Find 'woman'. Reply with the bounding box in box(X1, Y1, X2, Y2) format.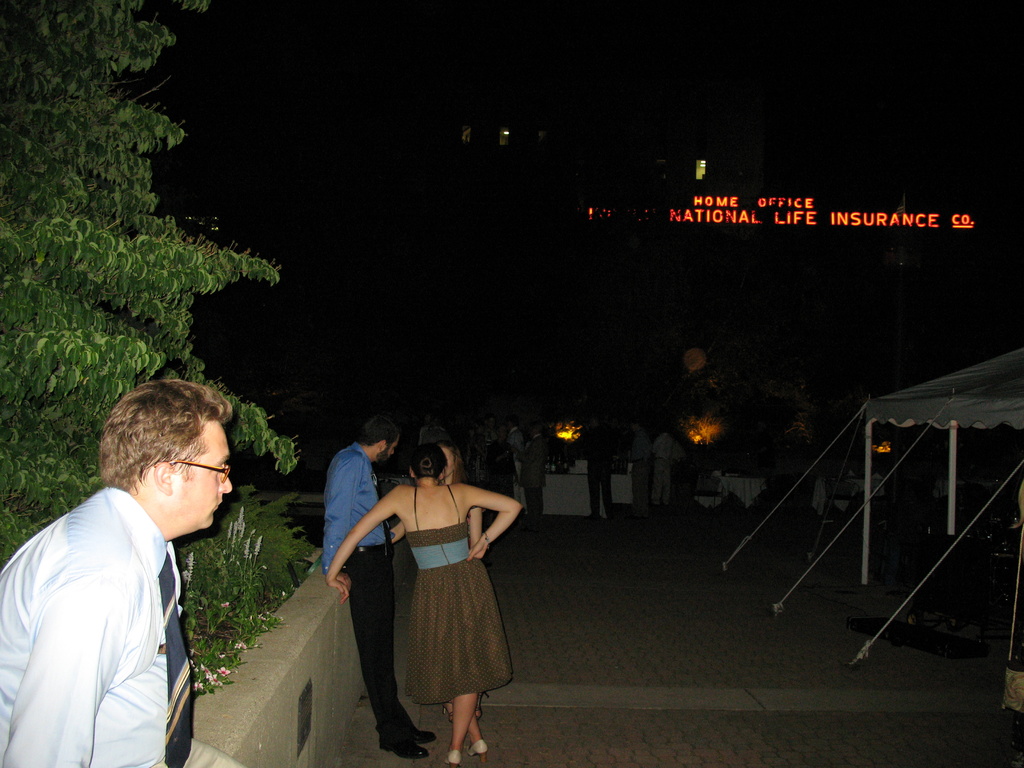
box(406, 451, 492, 739).
